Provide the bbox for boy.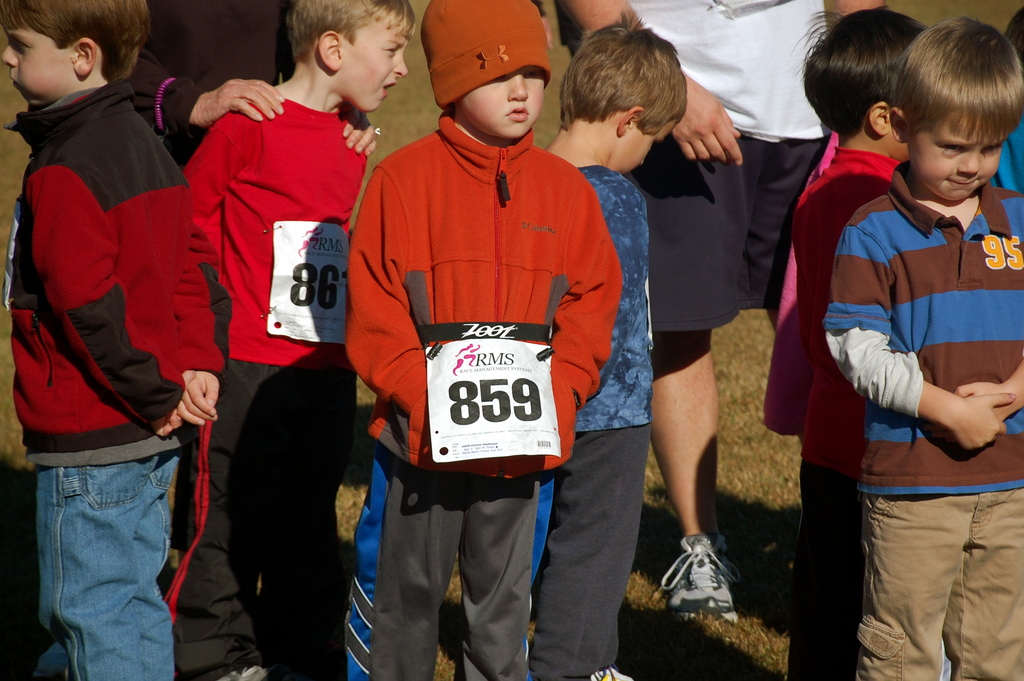
x1=543 y1=12 x2=685 y2=680.
